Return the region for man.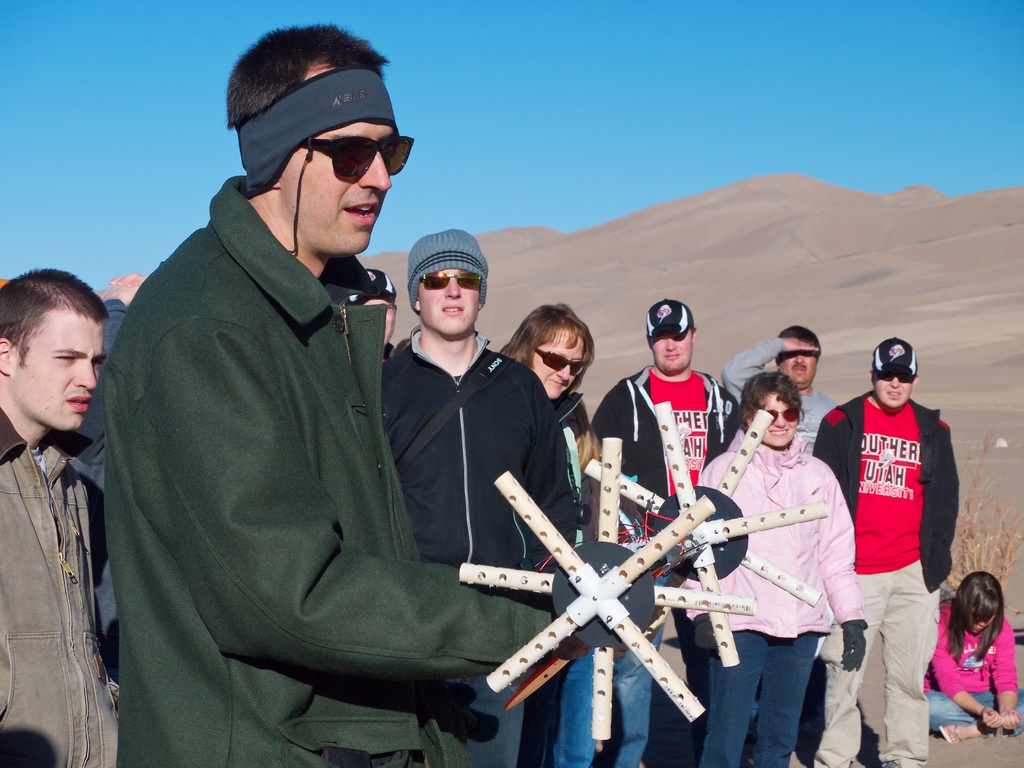
0,264,120,765.
